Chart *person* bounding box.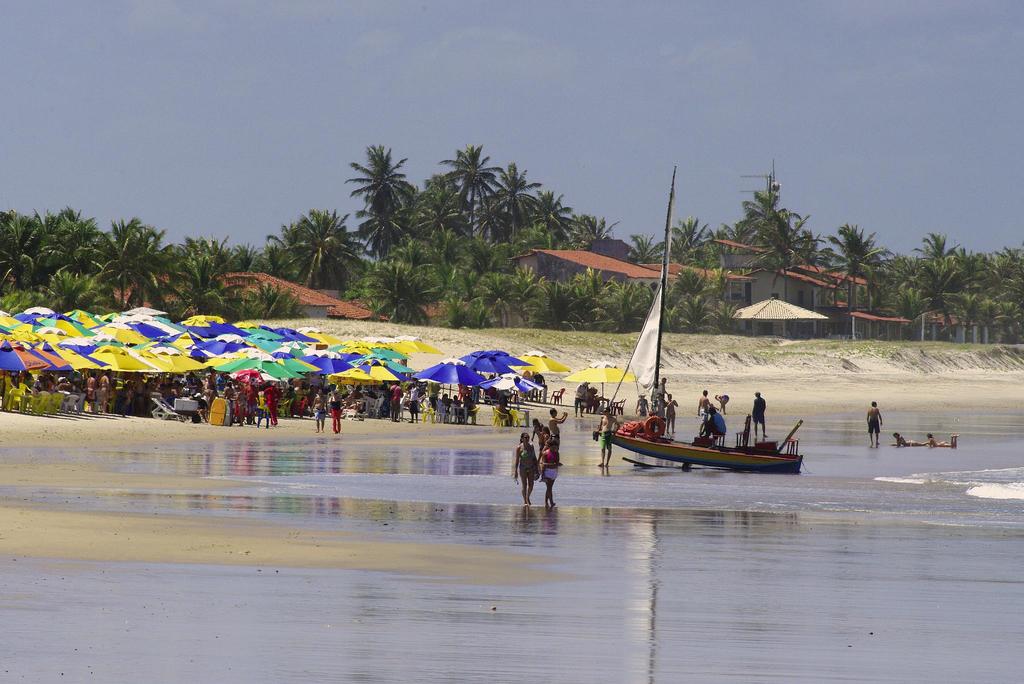
Charted: [left=634, top=394, right=648, bottom=421].
